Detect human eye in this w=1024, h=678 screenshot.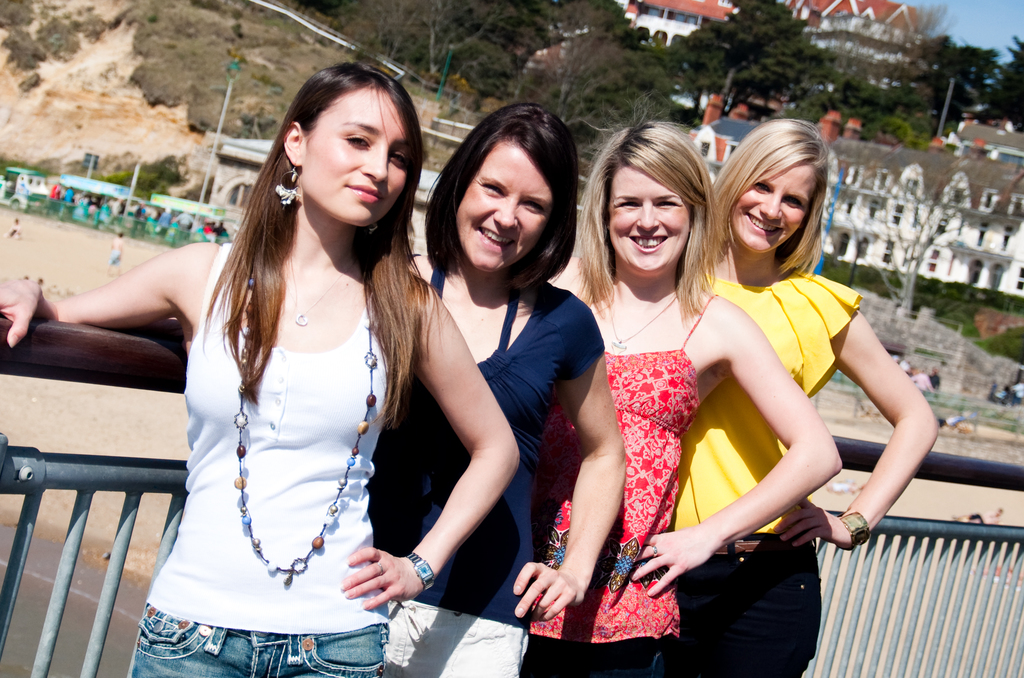
Detection: <bbox>479, 183, 504, 193</bbox>.
